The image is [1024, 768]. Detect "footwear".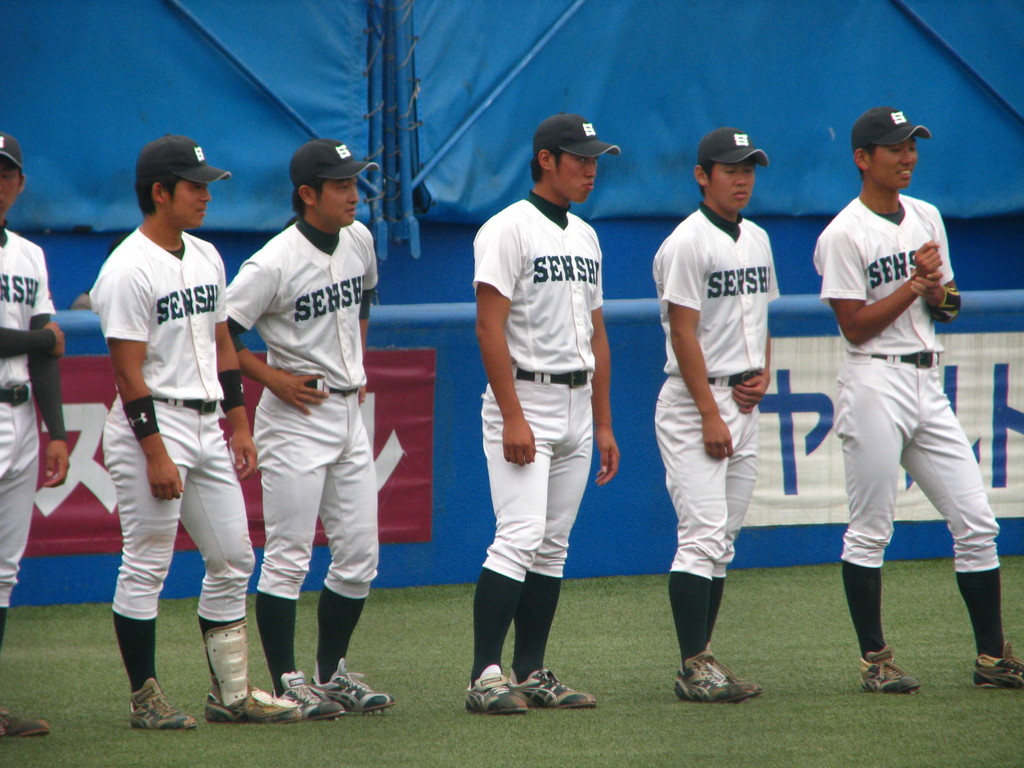
Detection: select_region(508, 664, 599, 710).
